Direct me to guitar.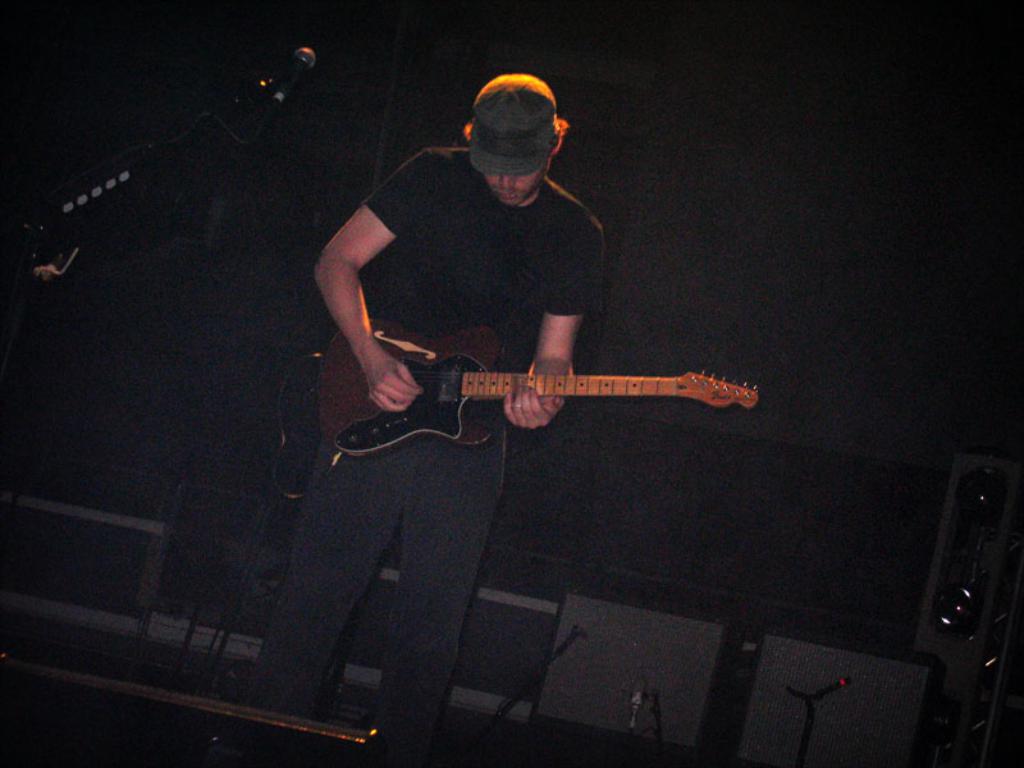
Direction: {"x1": 321, "y1": 319, "x2": 760, "y2": 458}.
